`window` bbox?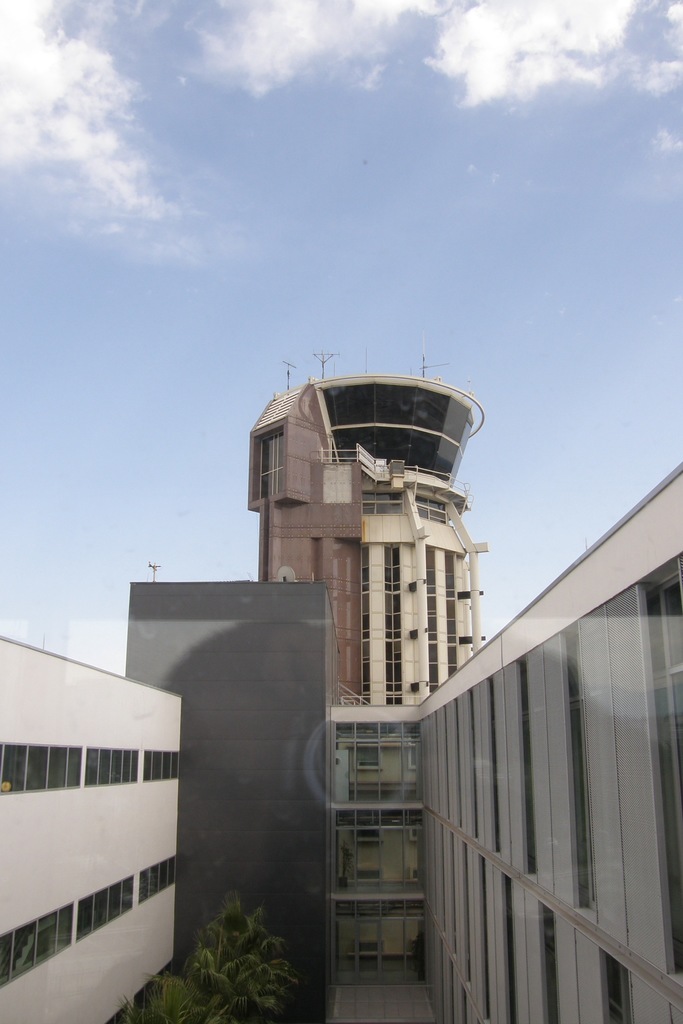
[left=136, top=851, right=178, bottom=908]
